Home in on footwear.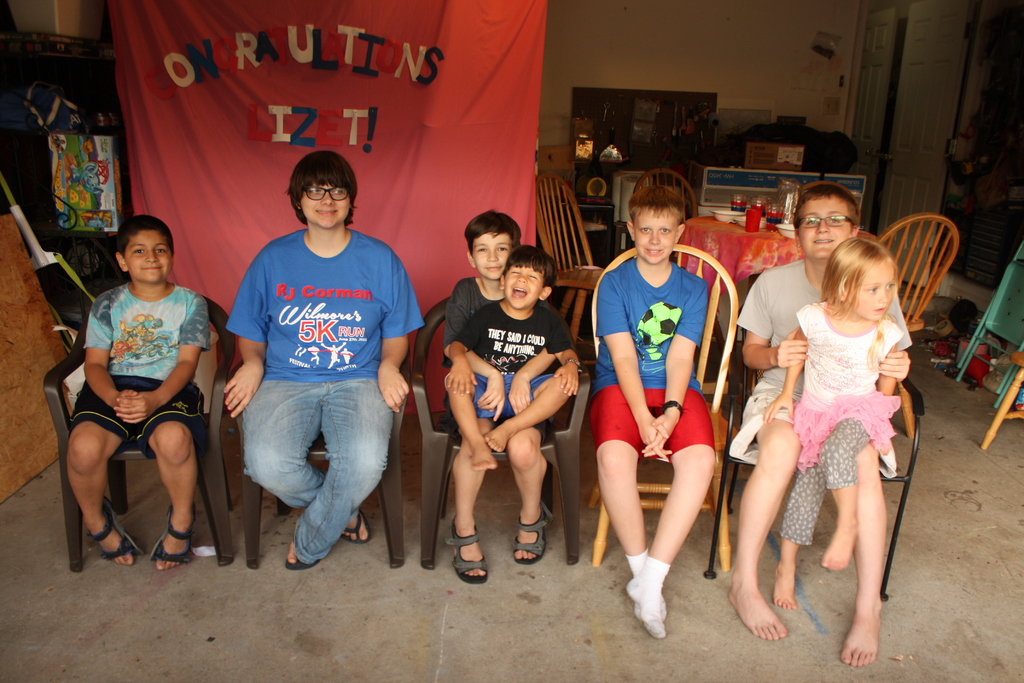
Homed in at locate(89, 498, 143, 563).
